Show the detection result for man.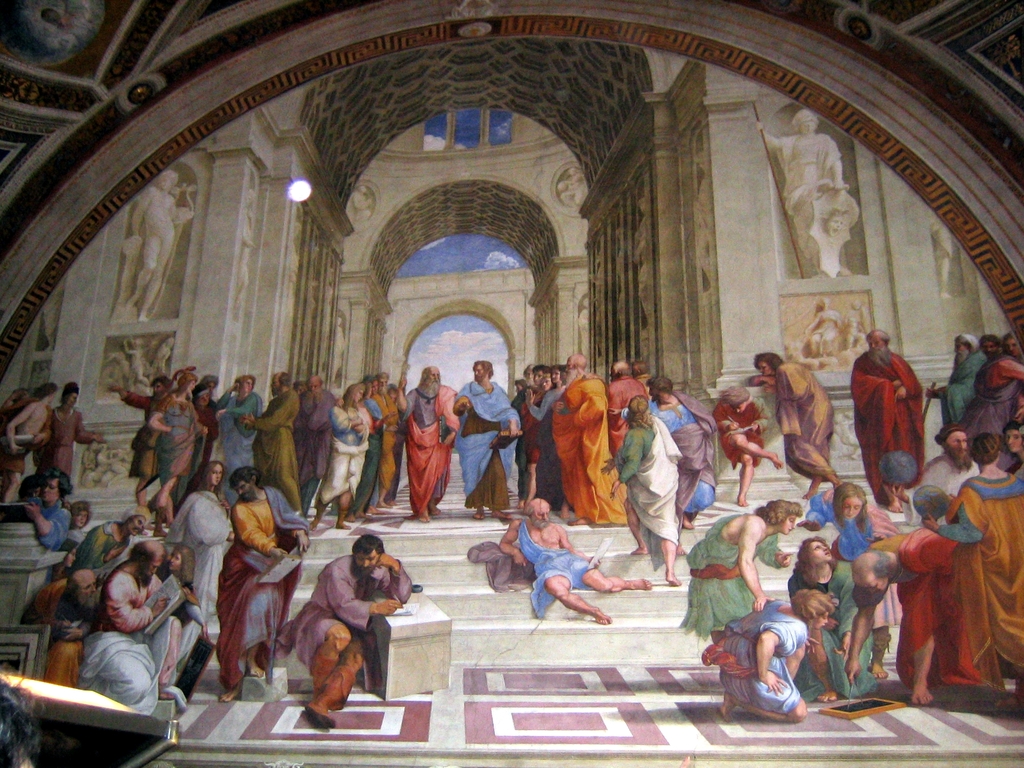
(274,532,403,724).
